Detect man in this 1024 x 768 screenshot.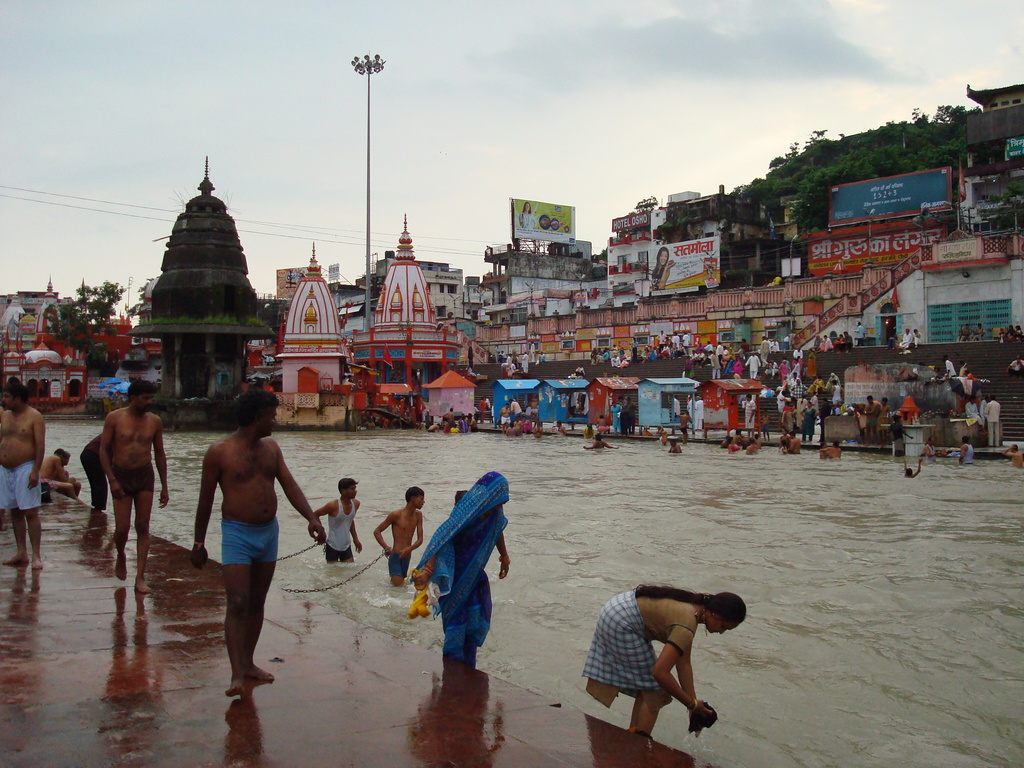
Detection: bbox=(948, 353, 955, 375).
